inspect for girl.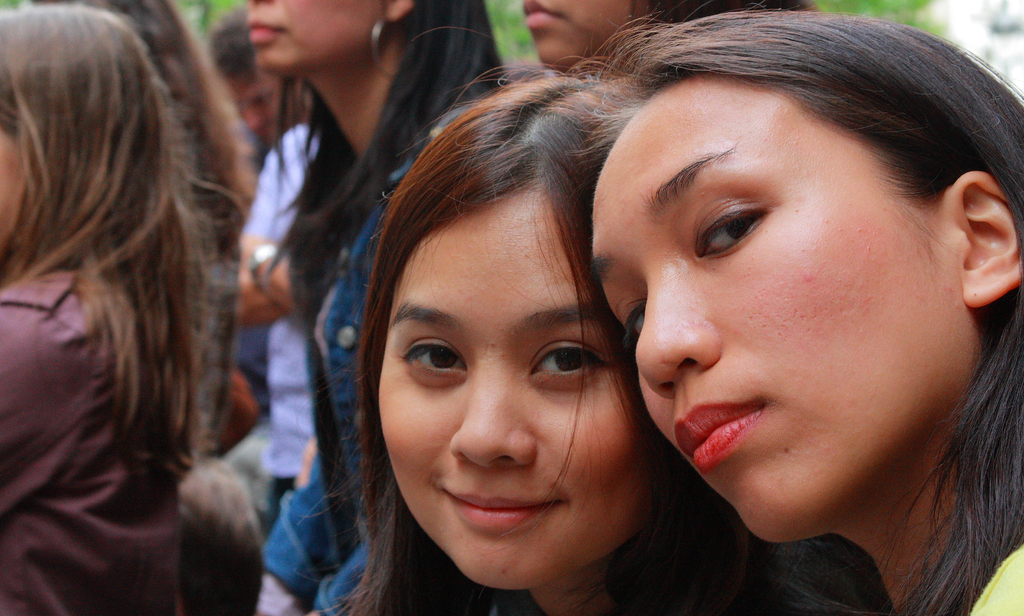
Inspection: [left=248, top=0, right=518, bottom=615].
